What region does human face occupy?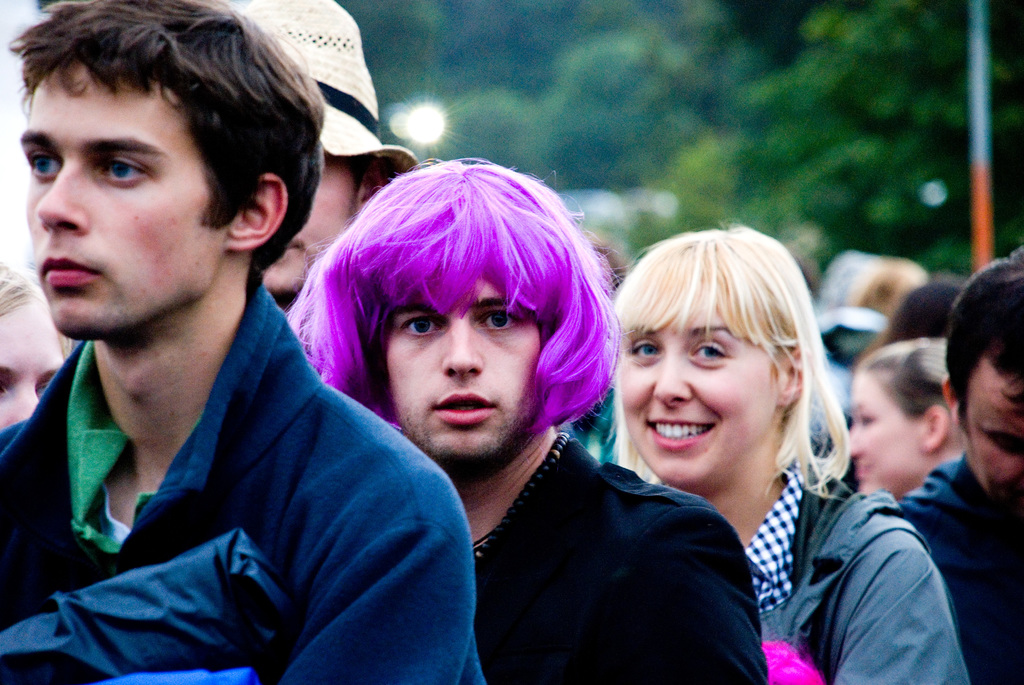
{"x1": 842, "y1": 368, "x2": 929, "y2": 494}.
